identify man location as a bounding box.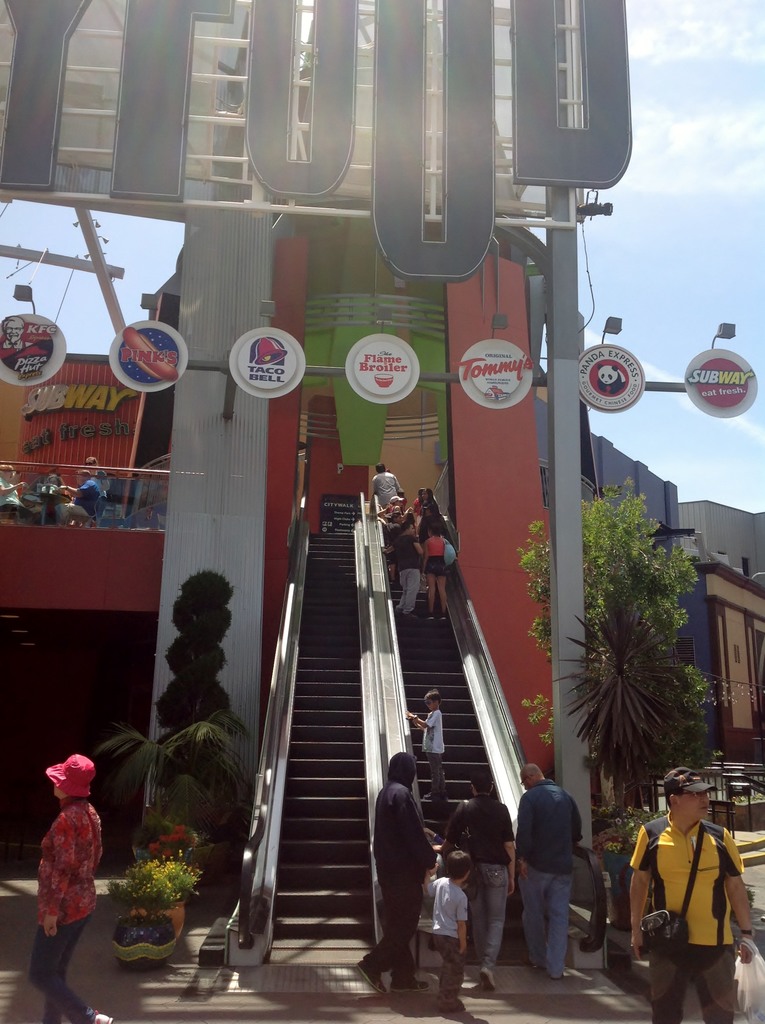
crop(511, 767, 584, 986).
